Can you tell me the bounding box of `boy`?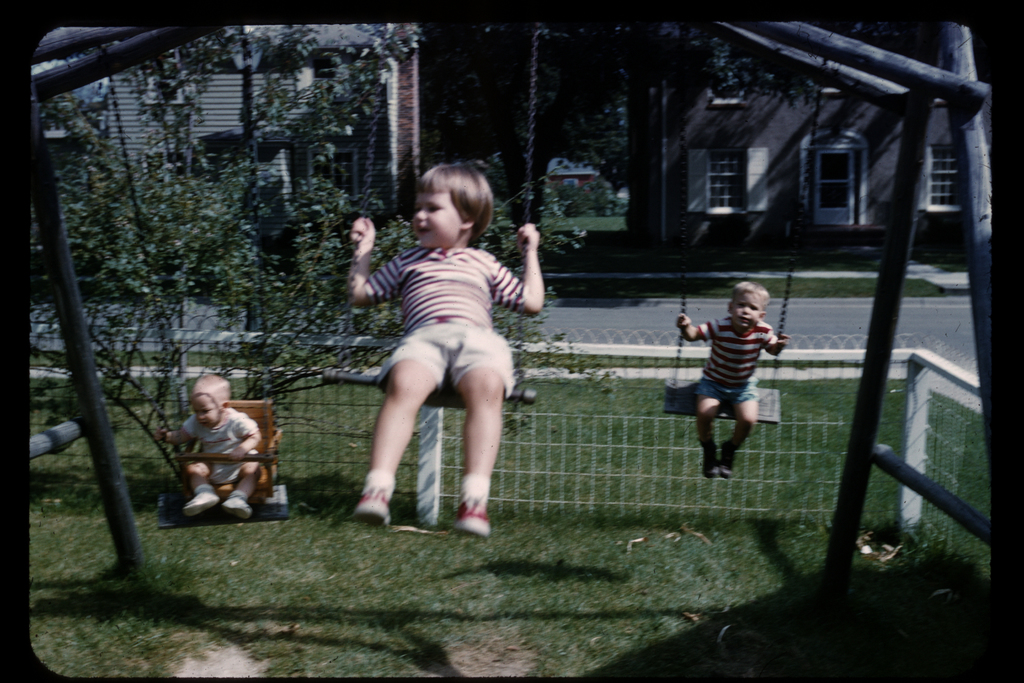
select_region(149, 374, 259, 522).
